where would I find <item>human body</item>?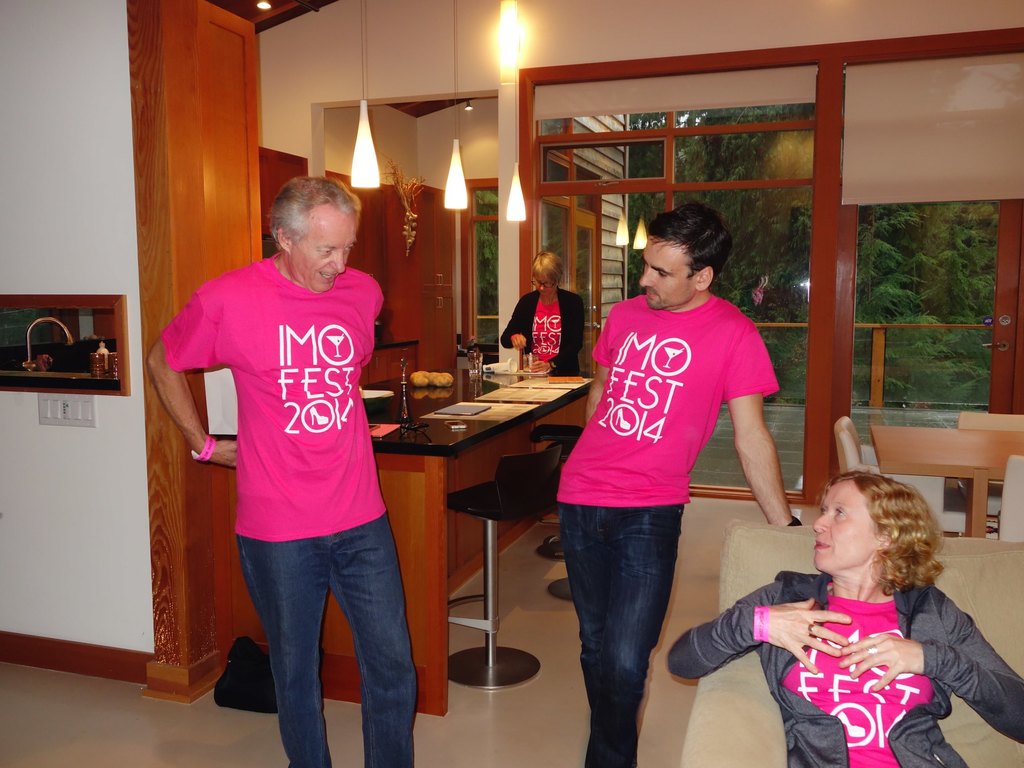
At left=671, top=473, right=1023, bottom=767.
